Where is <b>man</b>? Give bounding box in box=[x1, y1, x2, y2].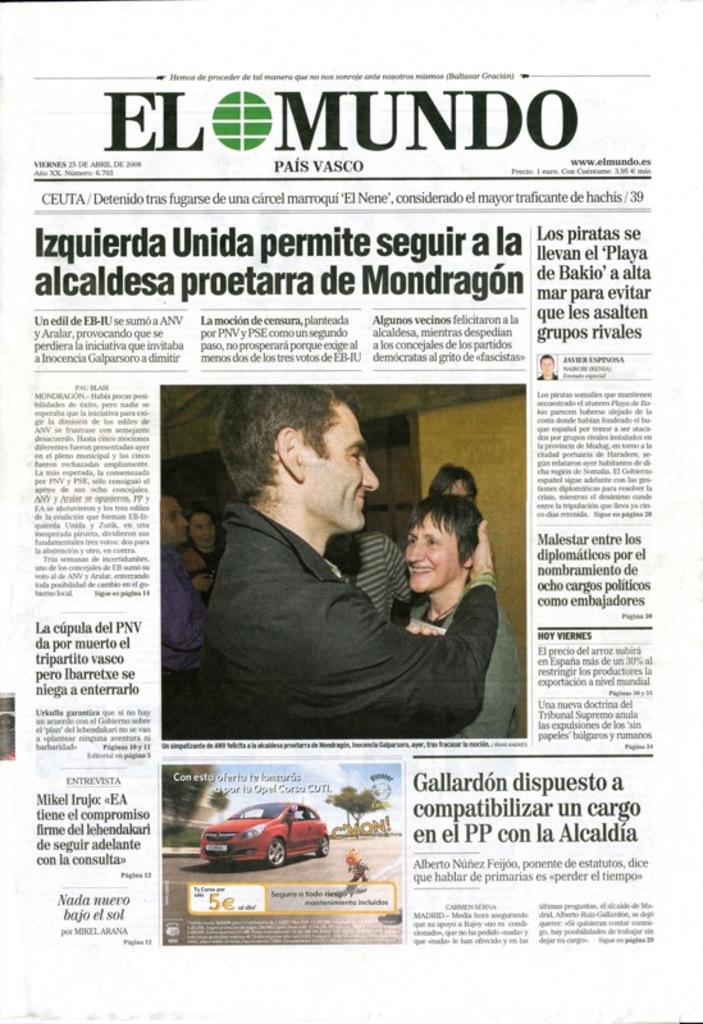
box=[537, 352, 558, 379].
